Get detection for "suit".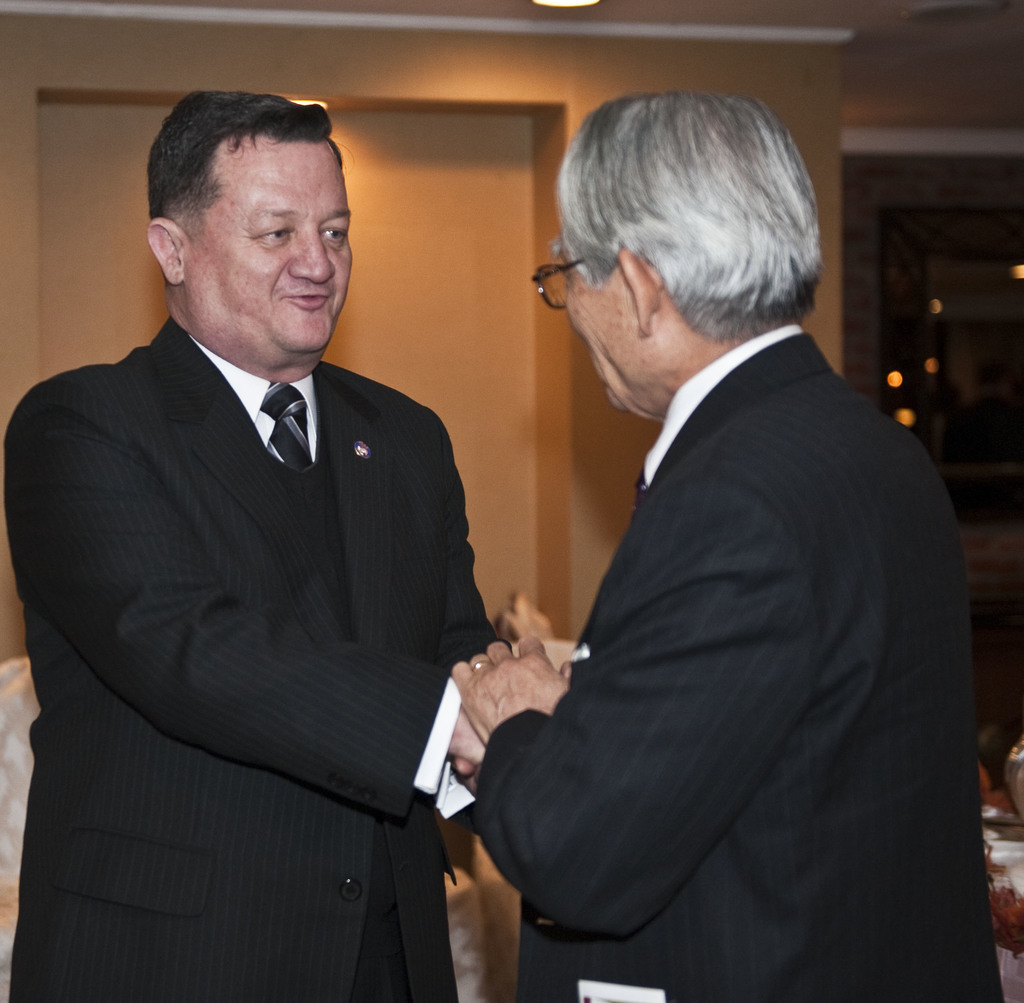
Detection: [x1=24, y1=321, x2=544, y2=987].
